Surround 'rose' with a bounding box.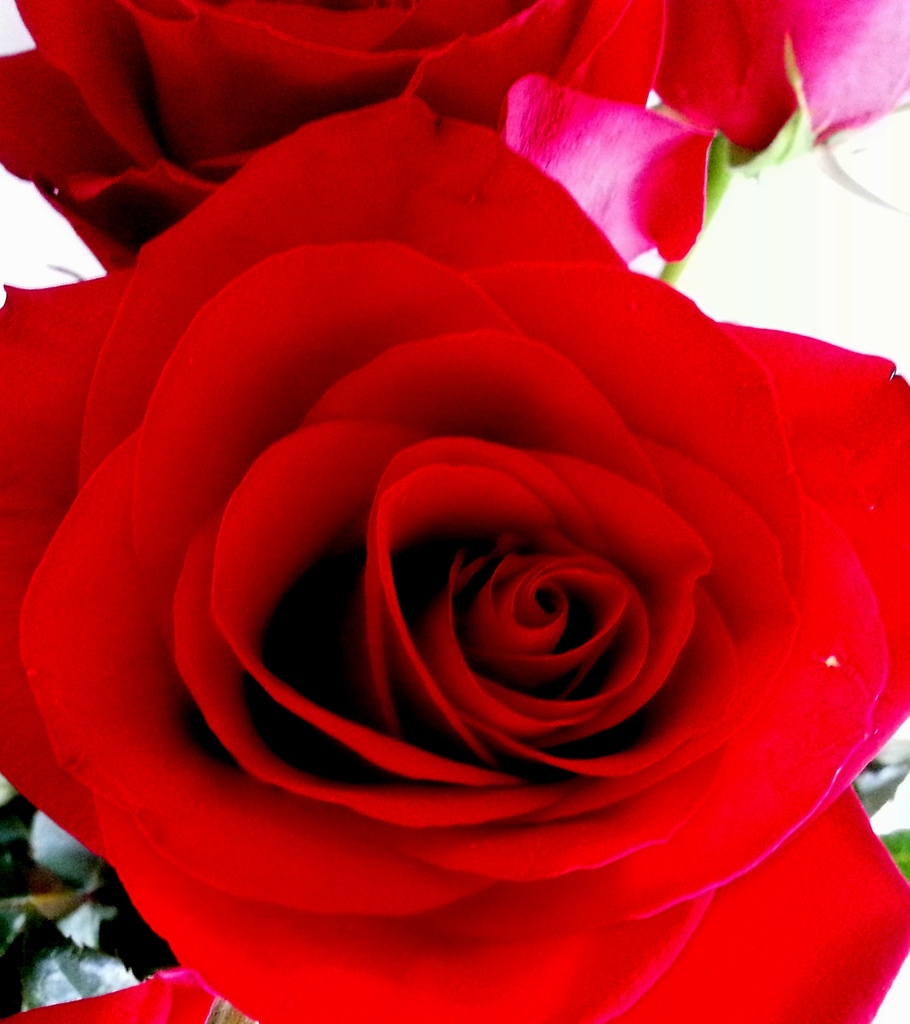
crop(496, 0, 909, 262).
